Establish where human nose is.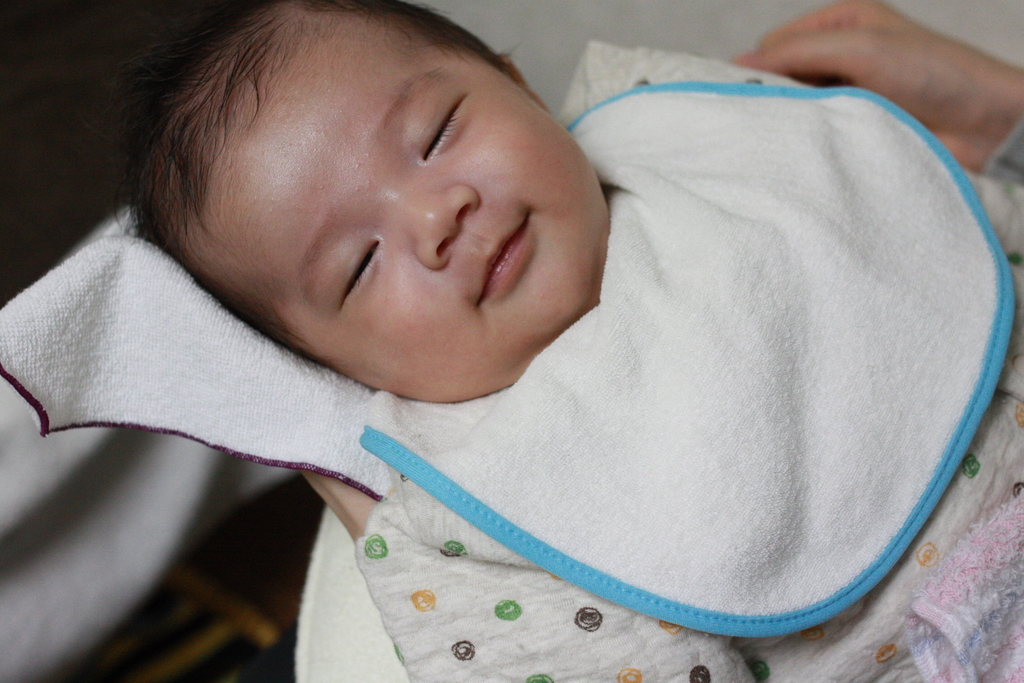
Established at [x1=389, y1=185, x2=476, y2=272].
